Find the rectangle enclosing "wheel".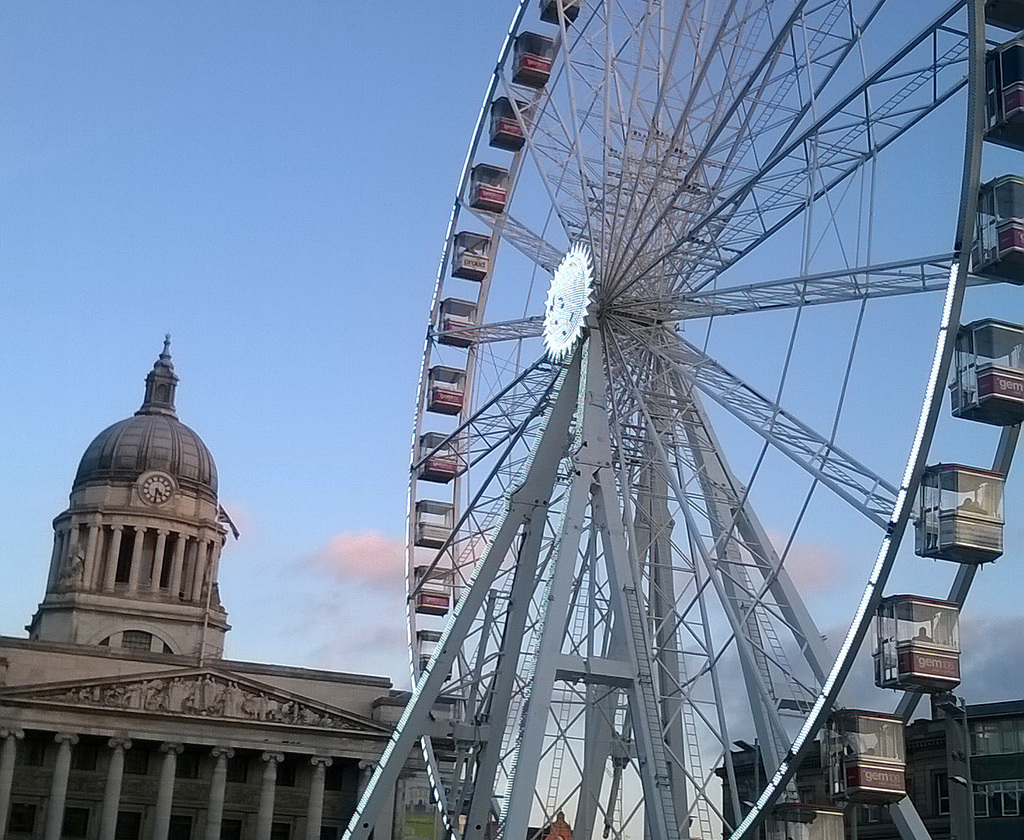
Rect(373, 5, 967, 821).
